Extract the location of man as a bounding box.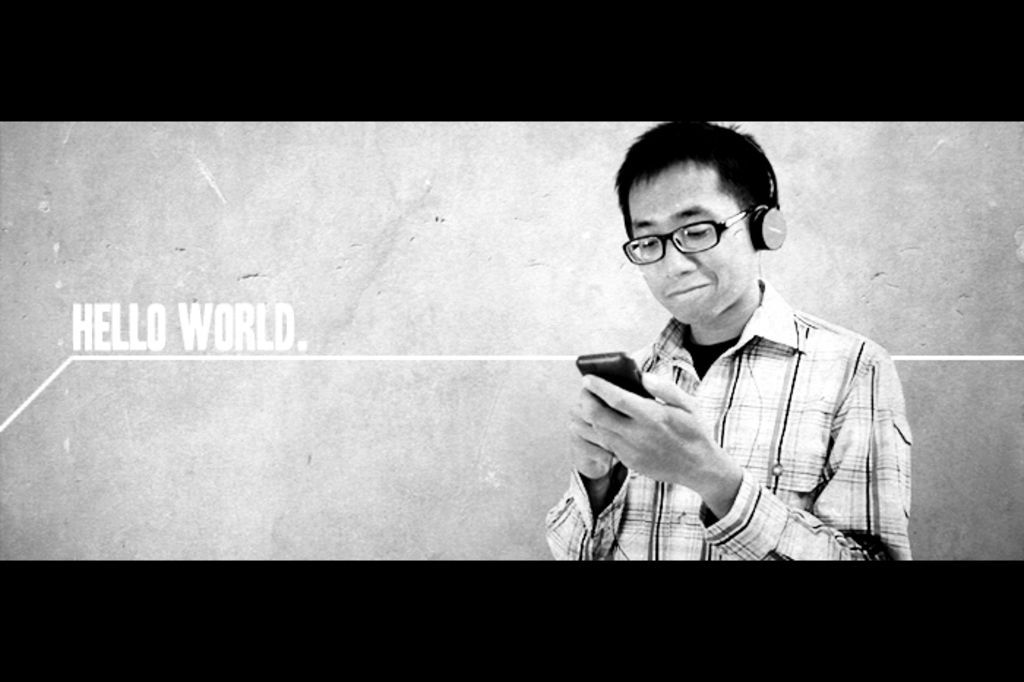
547, 114, 913, 563.
